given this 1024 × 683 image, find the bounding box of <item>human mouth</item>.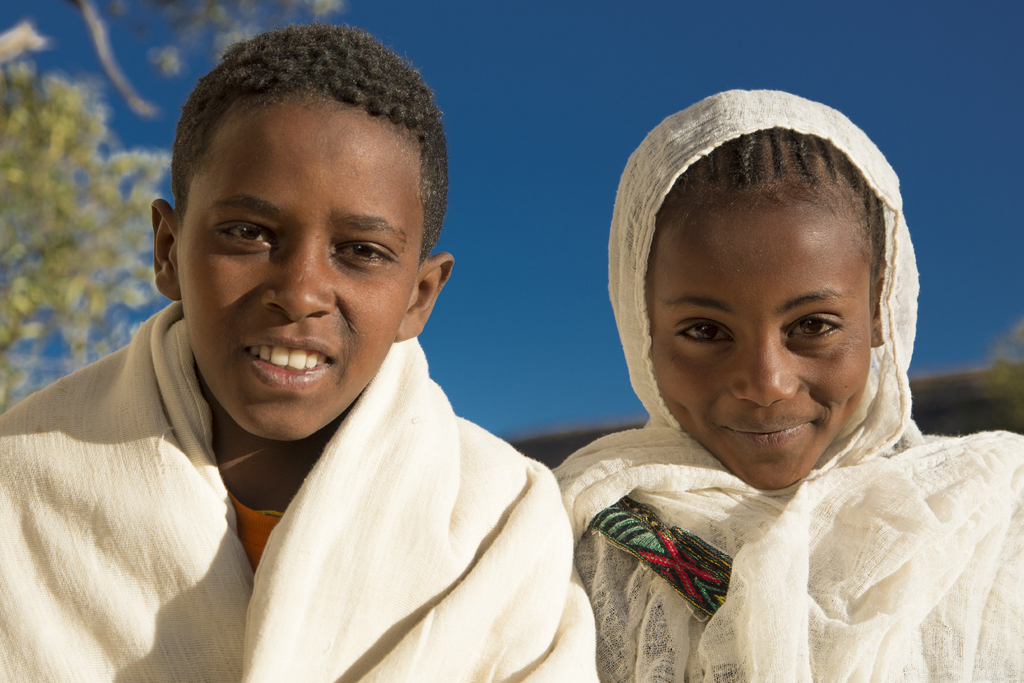
detection(713, 417, 815, 446).
